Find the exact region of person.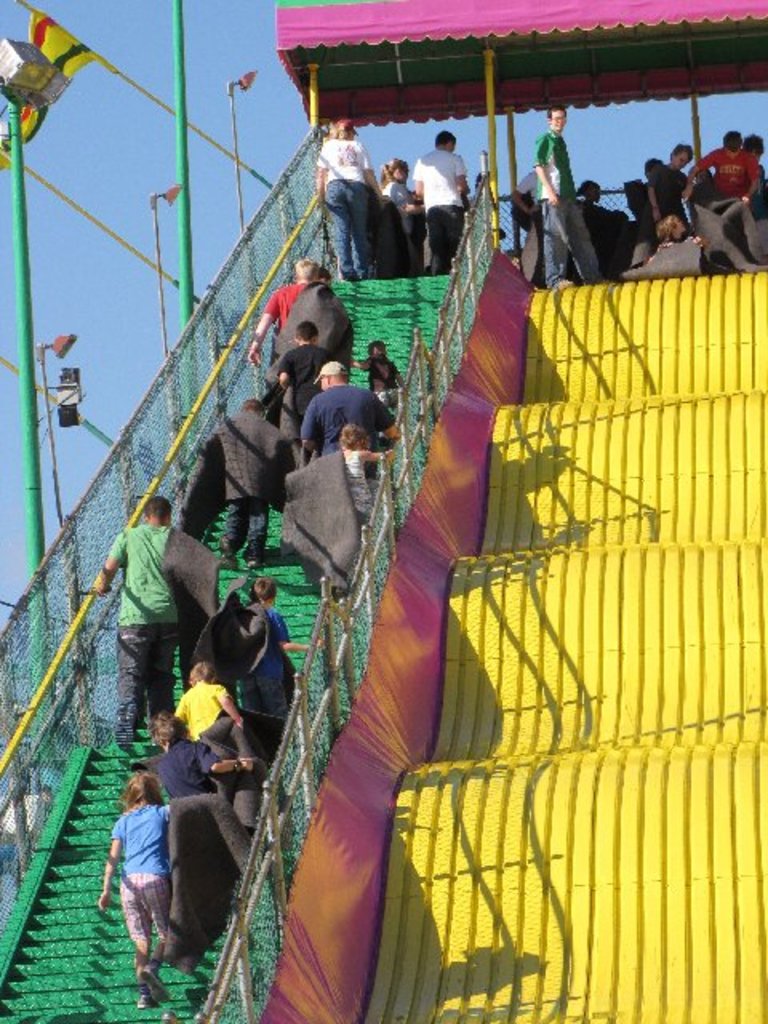
Exact region: {"left": 320, "top": 125, "right": 392, "bottom": 274}.
